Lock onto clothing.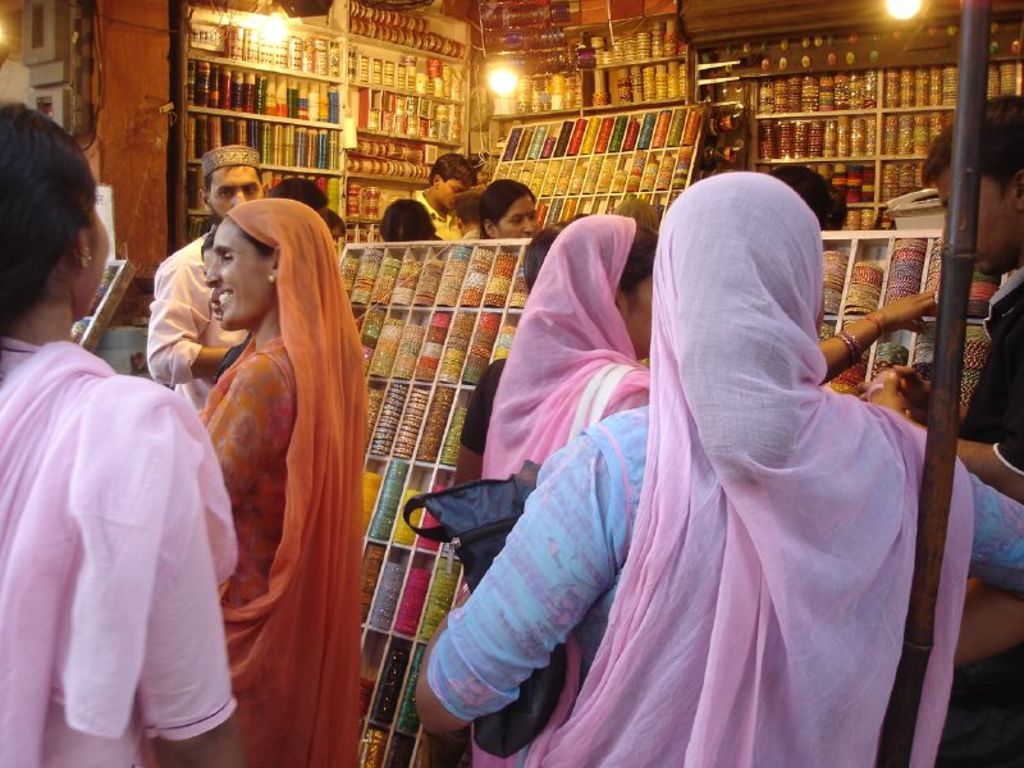
Locked: <bbox>411, 165, 1023, 767</bbox>.
